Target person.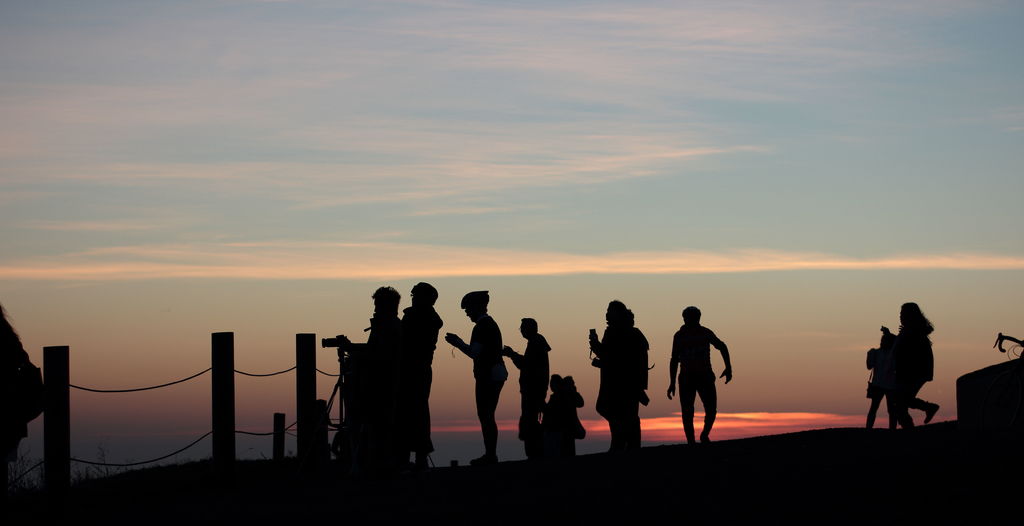
Target region: detection(444, 295, 509, 461).
